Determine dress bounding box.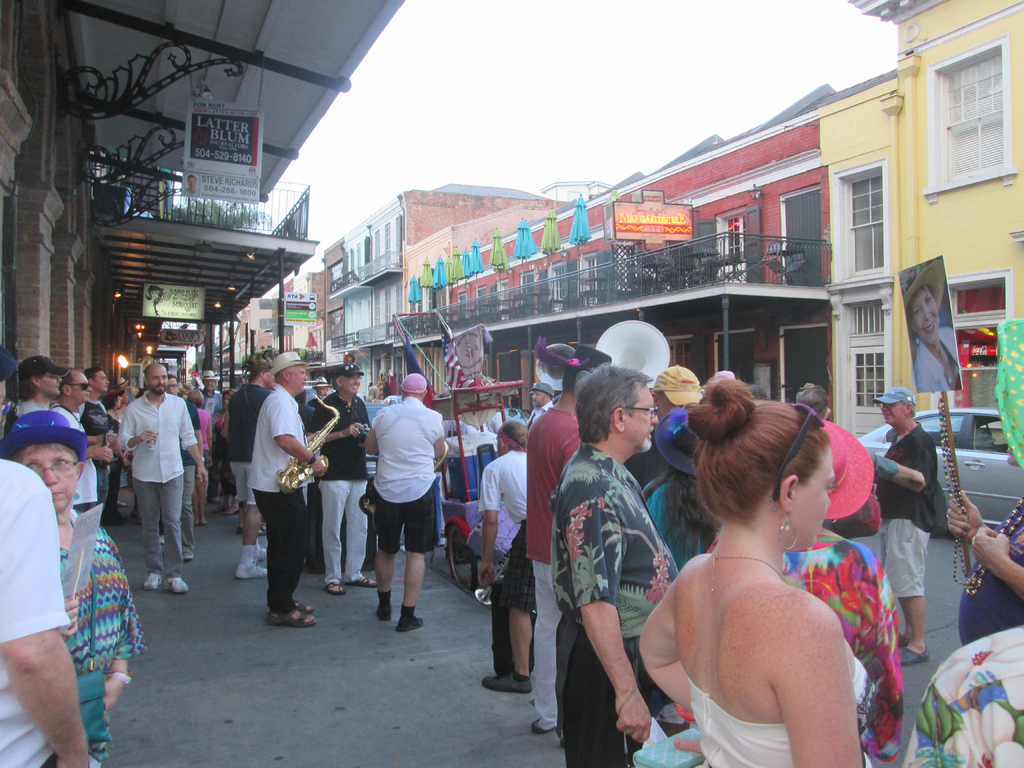
Determined: [913,323,964,392].
